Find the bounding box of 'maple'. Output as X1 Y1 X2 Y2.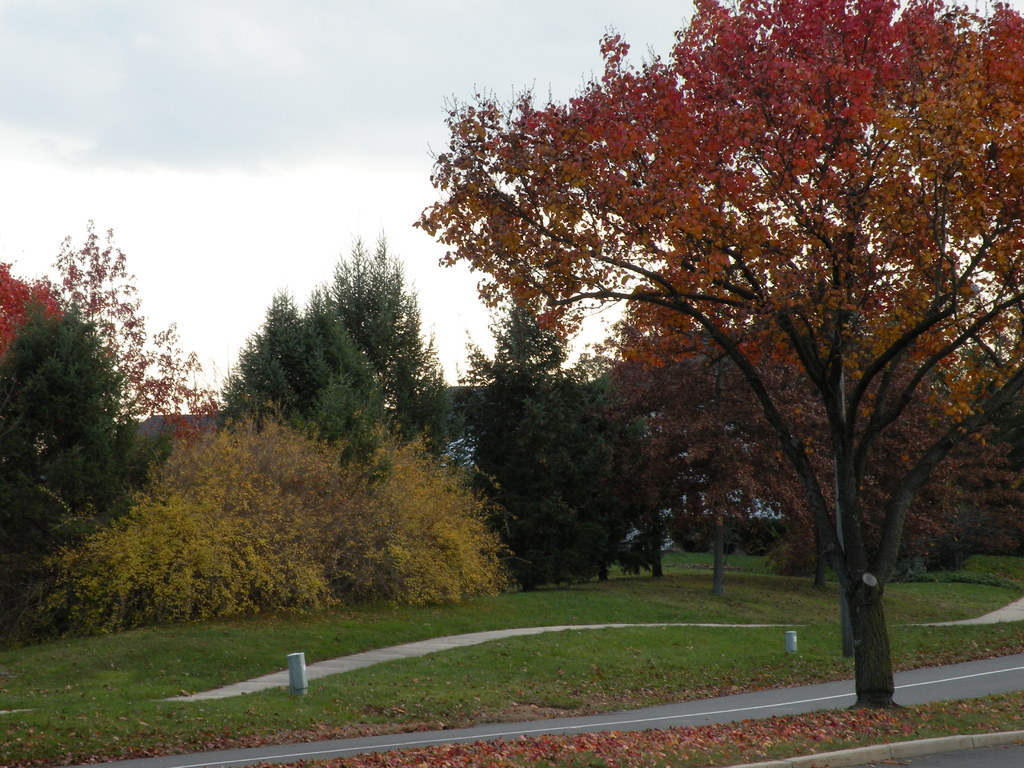
264 680 1023 767.
